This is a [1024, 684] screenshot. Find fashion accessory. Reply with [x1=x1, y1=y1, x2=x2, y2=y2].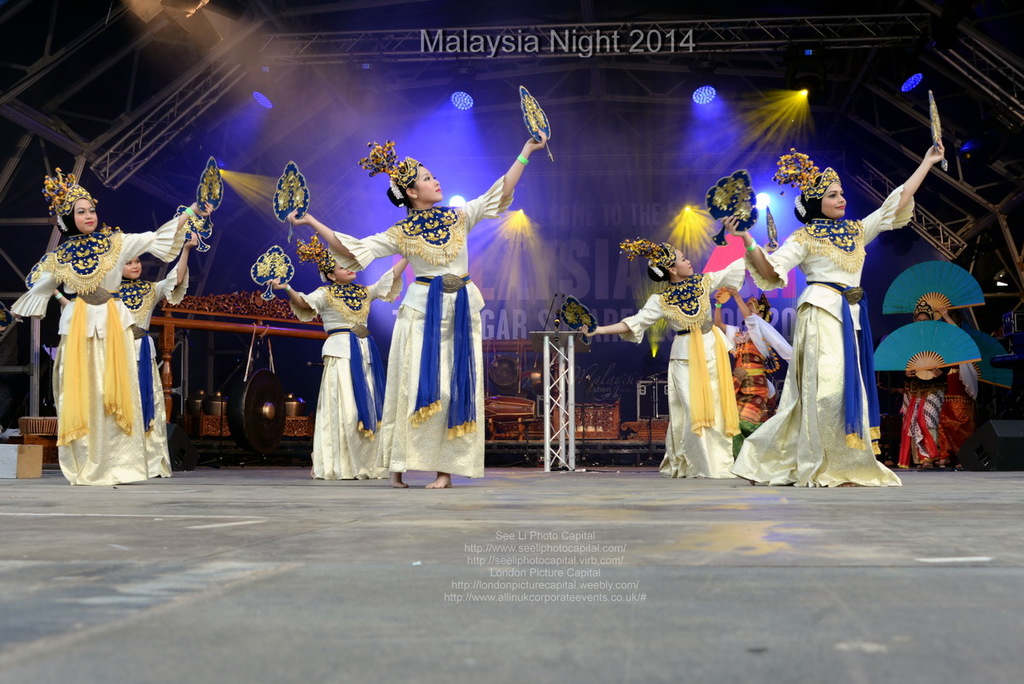
[x1=559, y1=294, x2=597, y2=347].
